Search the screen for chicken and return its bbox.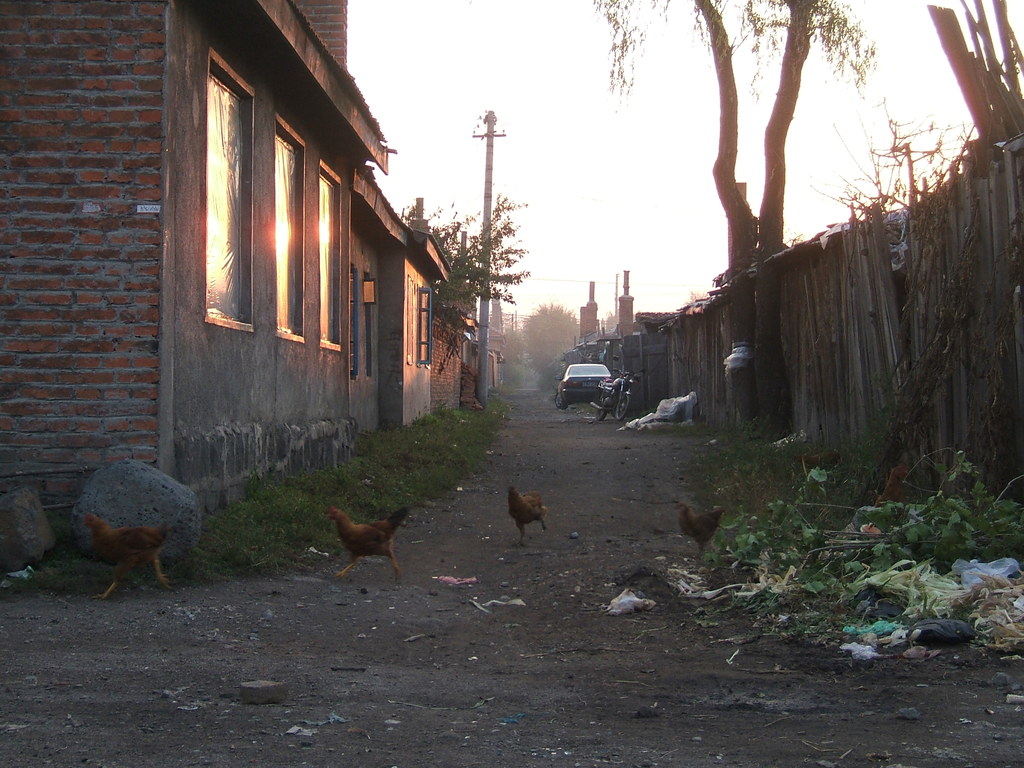
Found: rect(861, 457, 914, 524).
